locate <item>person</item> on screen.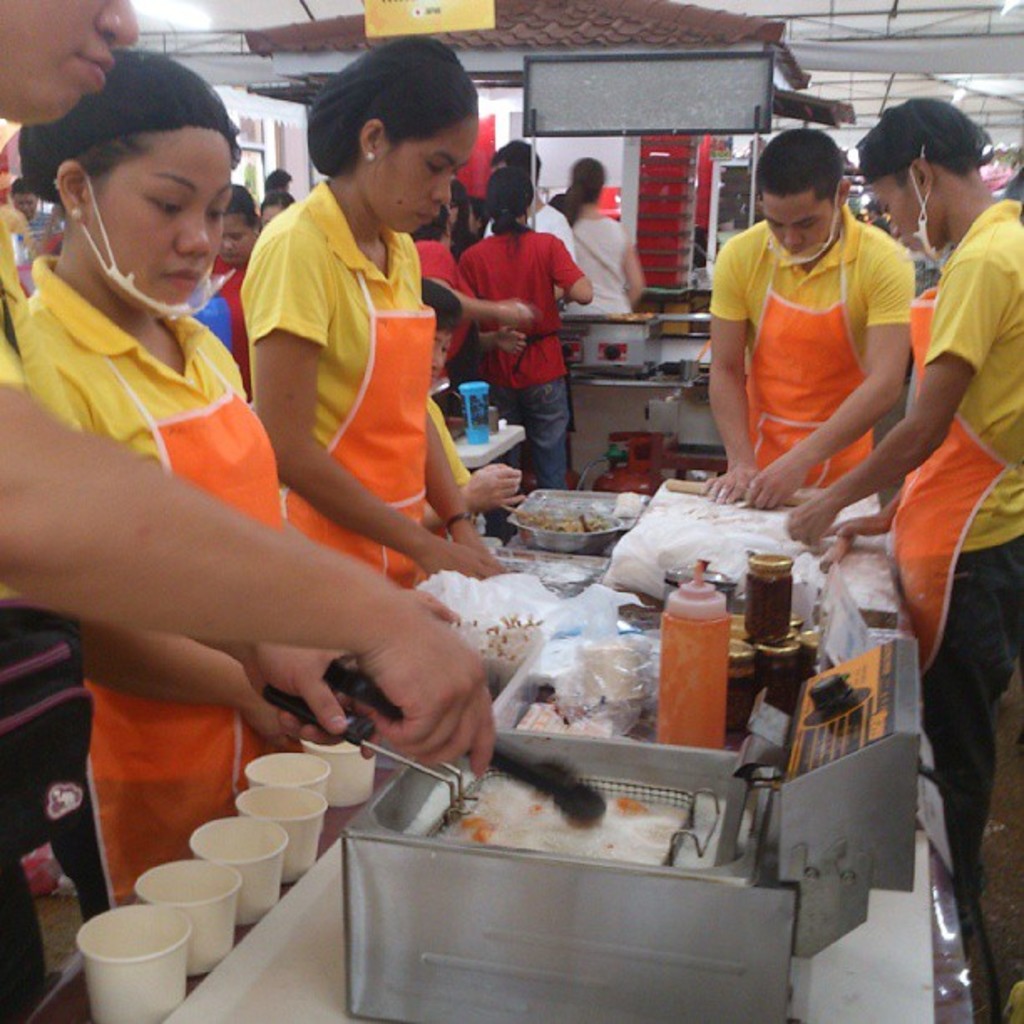
On screen at box(549, 156, 649, 313).
